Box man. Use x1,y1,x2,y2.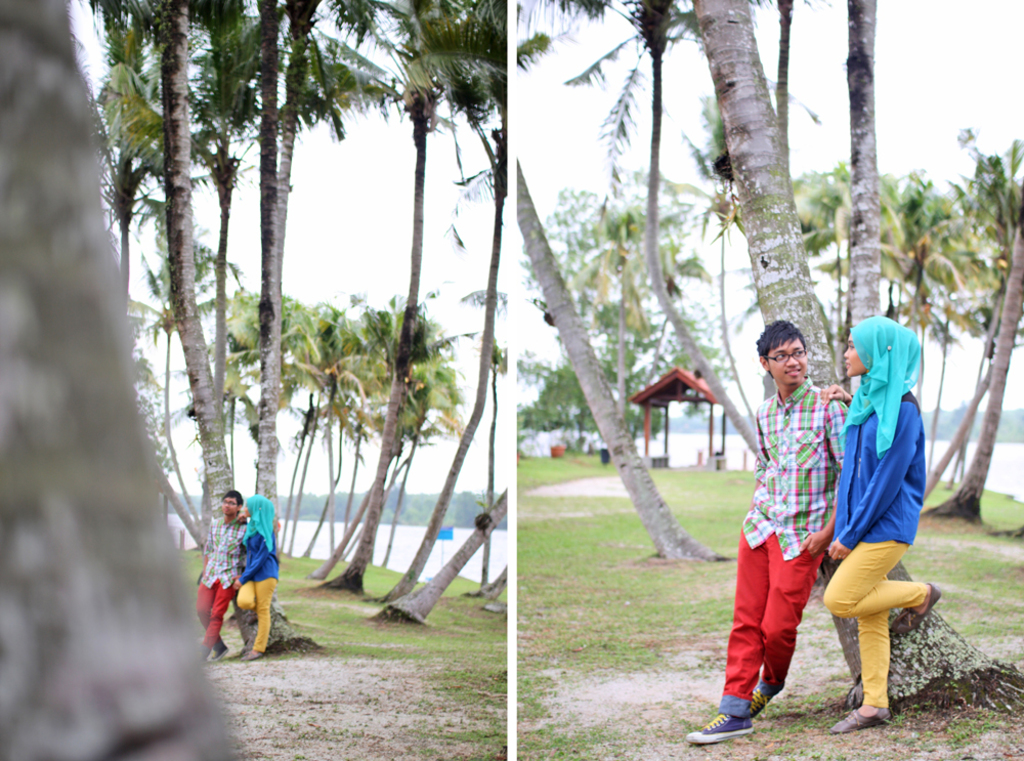
746,312,863,760.
